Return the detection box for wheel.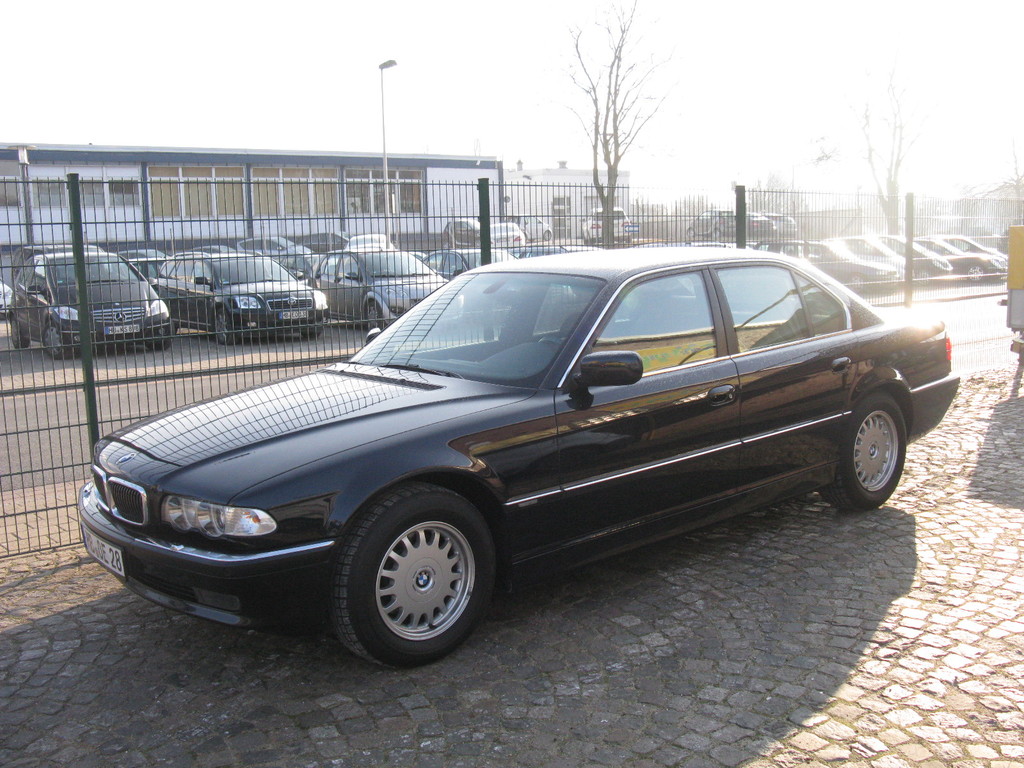
(540,337,562,346).
